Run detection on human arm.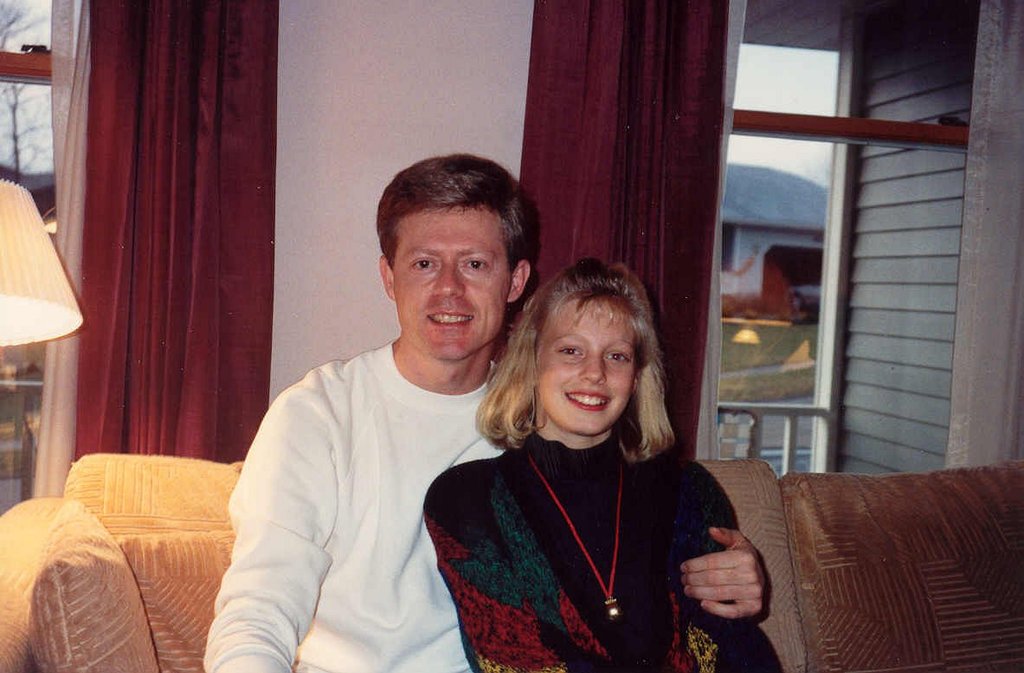
Result: 429, 471, 545, 672.
